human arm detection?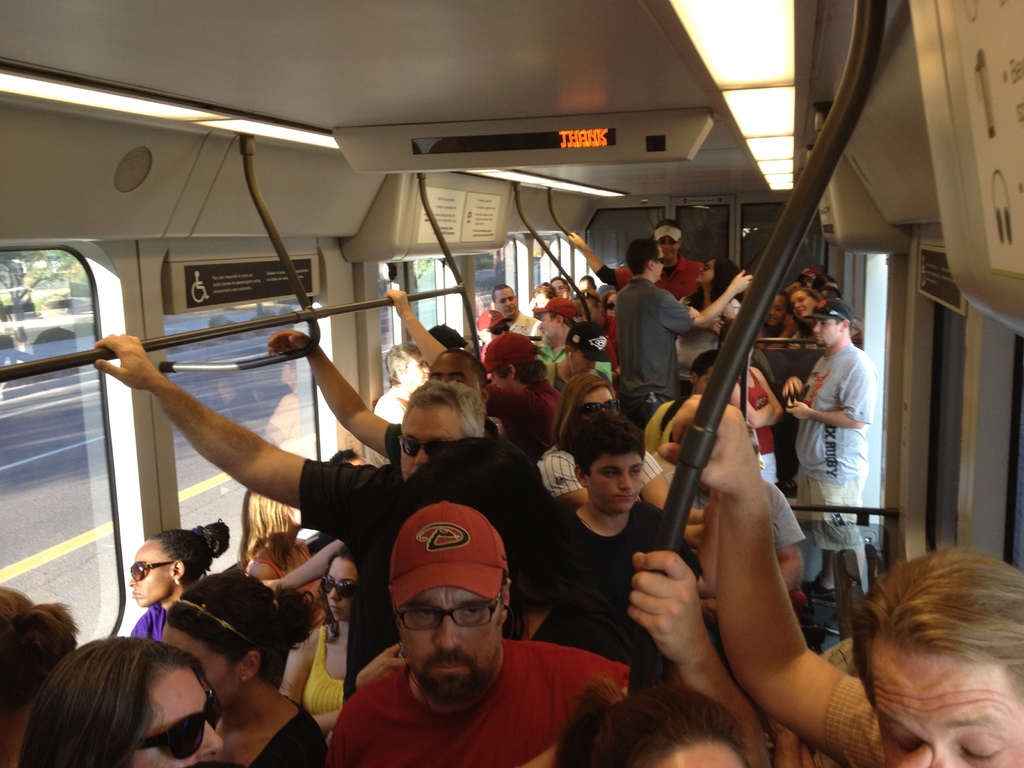
{"x1": 652, "y1": 262, "x2": 750, "y2": 337}
